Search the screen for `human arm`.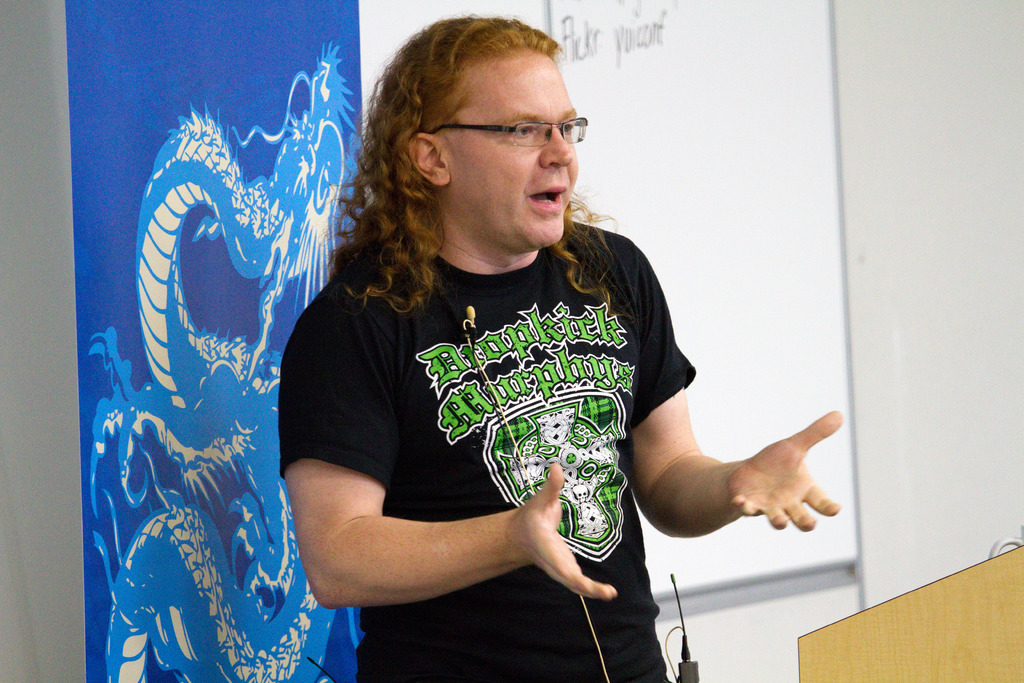
Found at rect(304, 286, 611, 625).
